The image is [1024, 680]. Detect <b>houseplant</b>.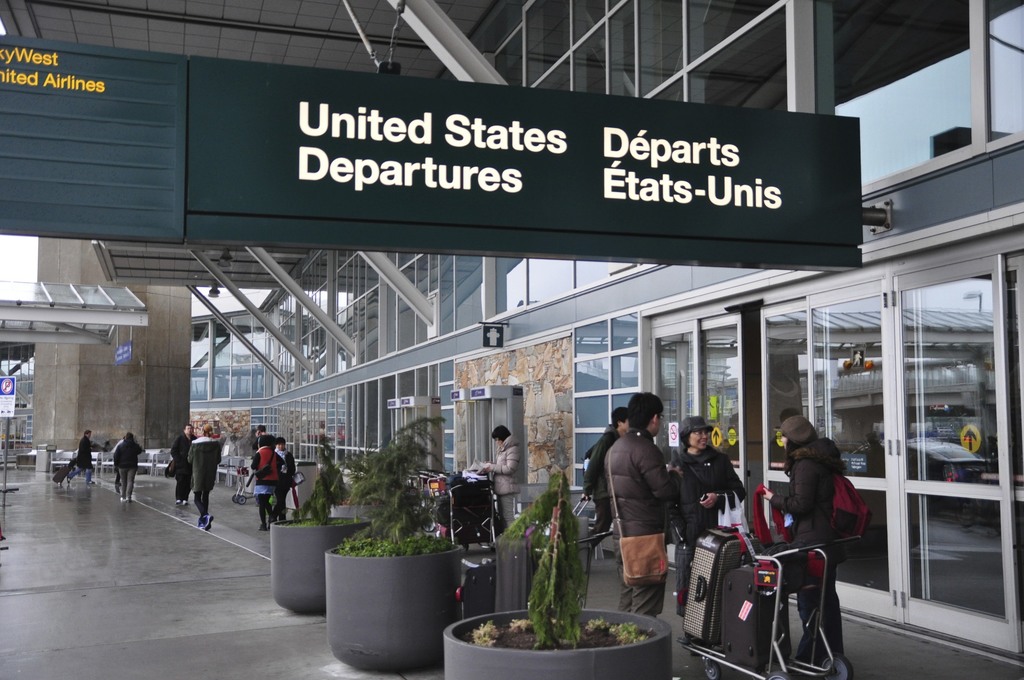
Detection: <bbox>320, 410, 468, 679</bbox>.
